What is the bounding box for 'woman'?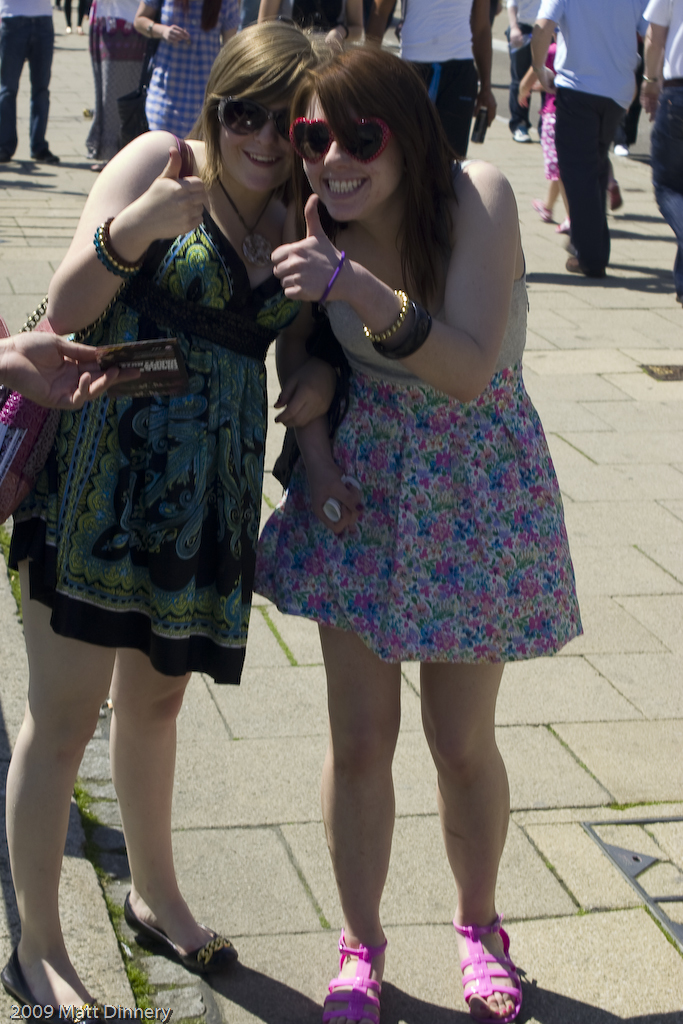
[14, 70, 317, 945].
